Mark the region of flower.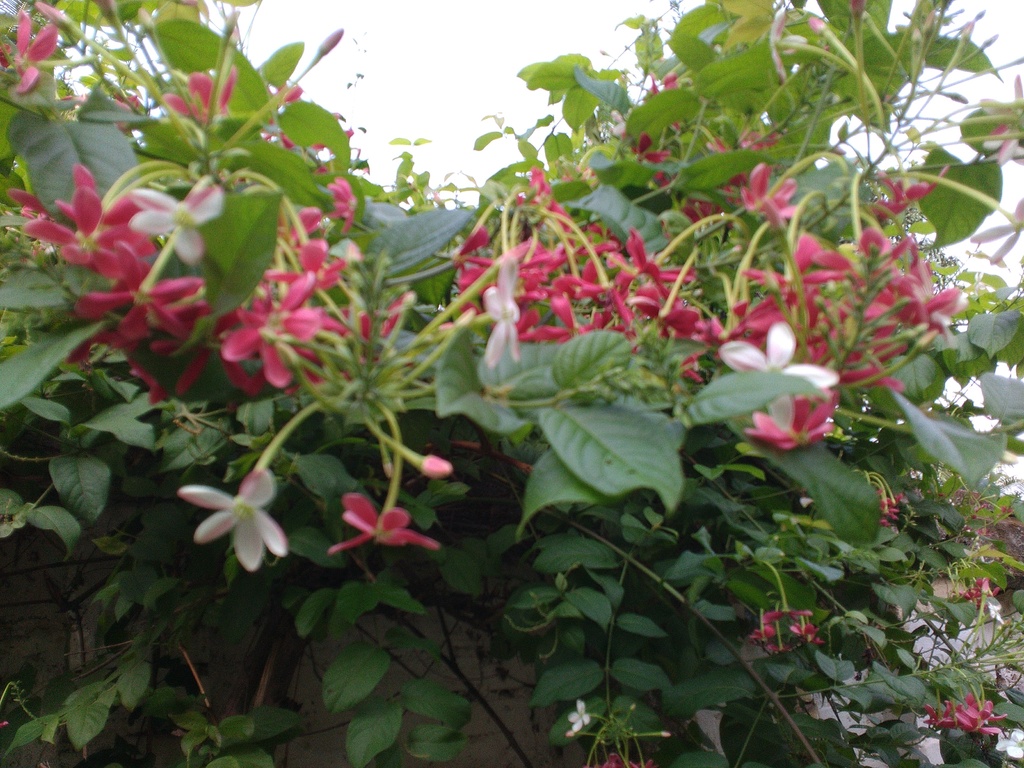
Region: x1=716, y1=324, x2=837, y2=430.
